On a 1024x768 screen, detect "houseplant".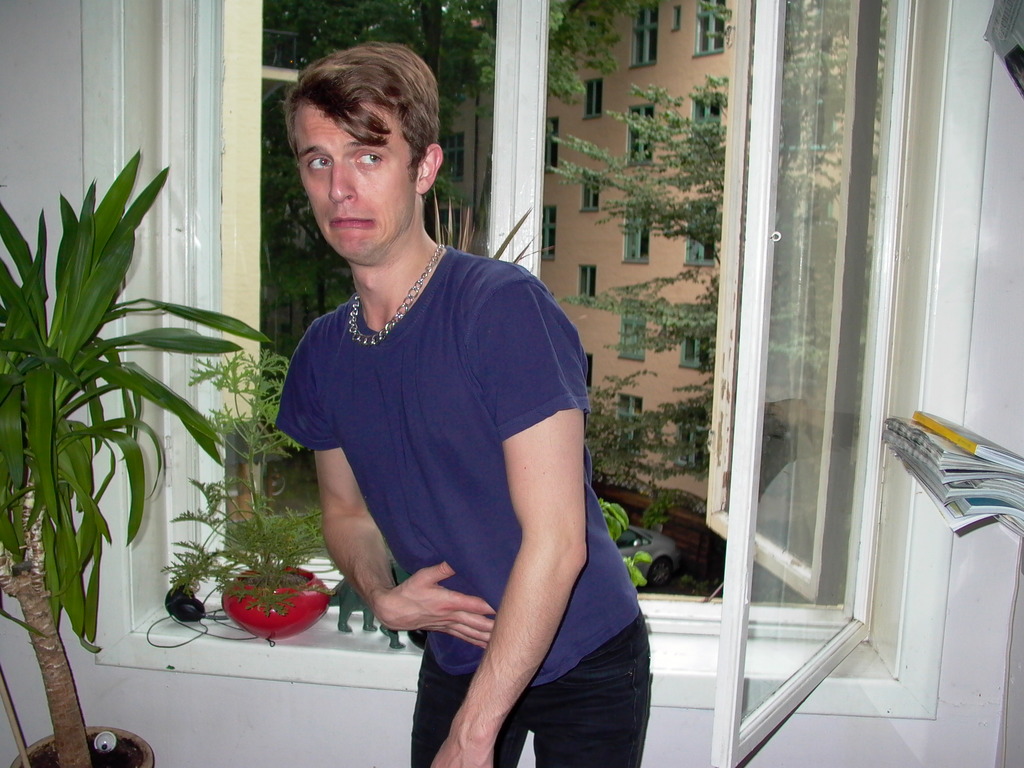
bbox(164, 357, 353, 637).
